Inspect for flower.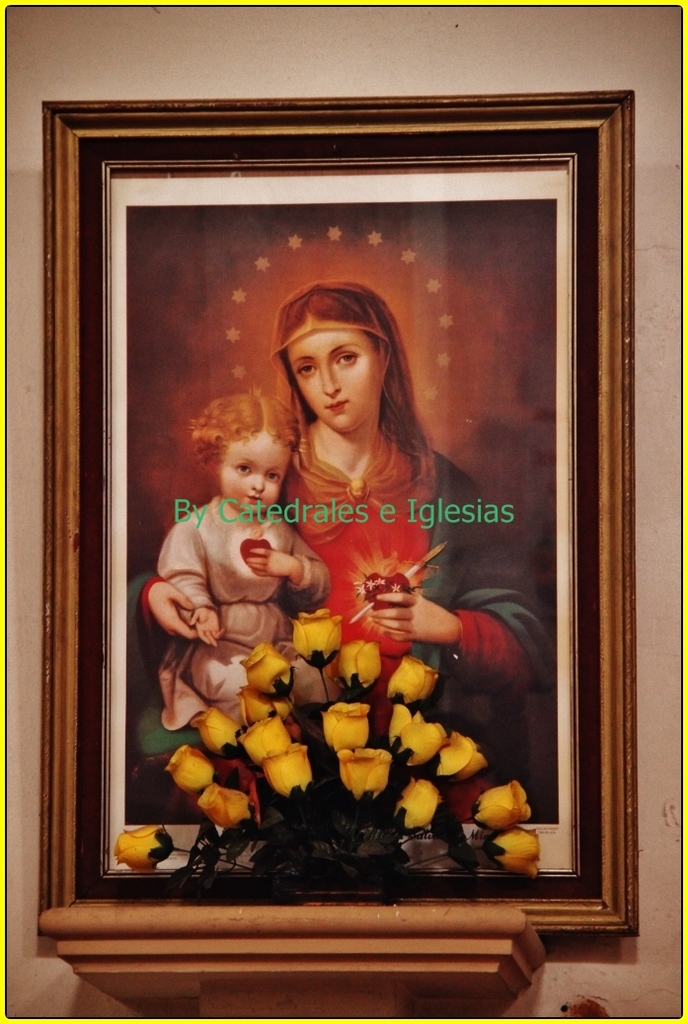
Inspection: bbox=[287, 611, 344, 666].
